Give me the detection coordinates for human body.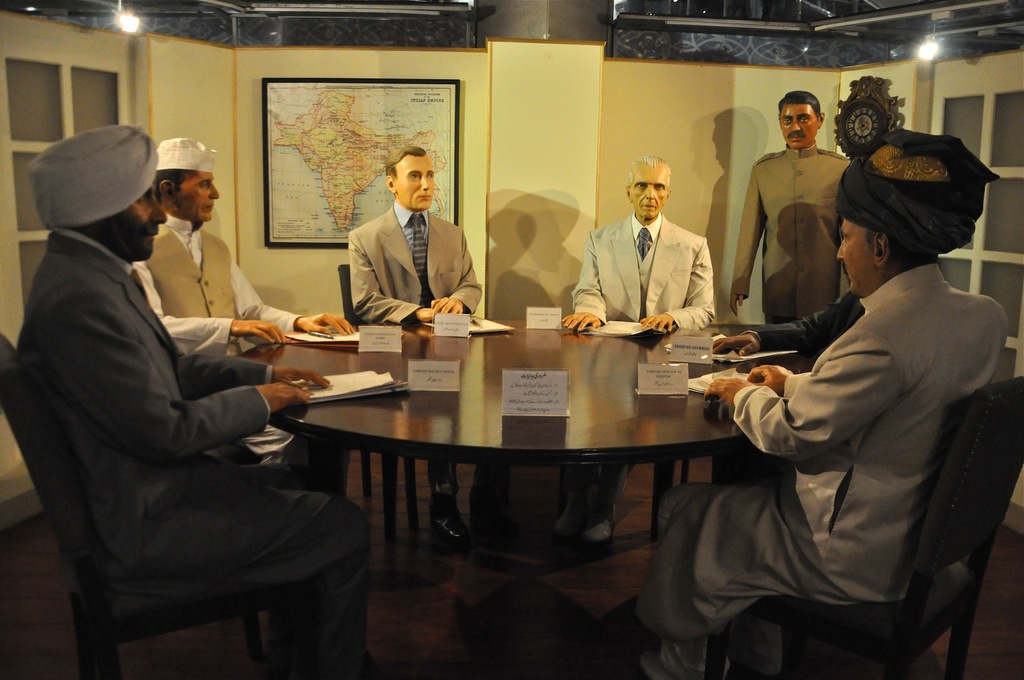
x1=135 y1=215 x2=356 y2=357.
